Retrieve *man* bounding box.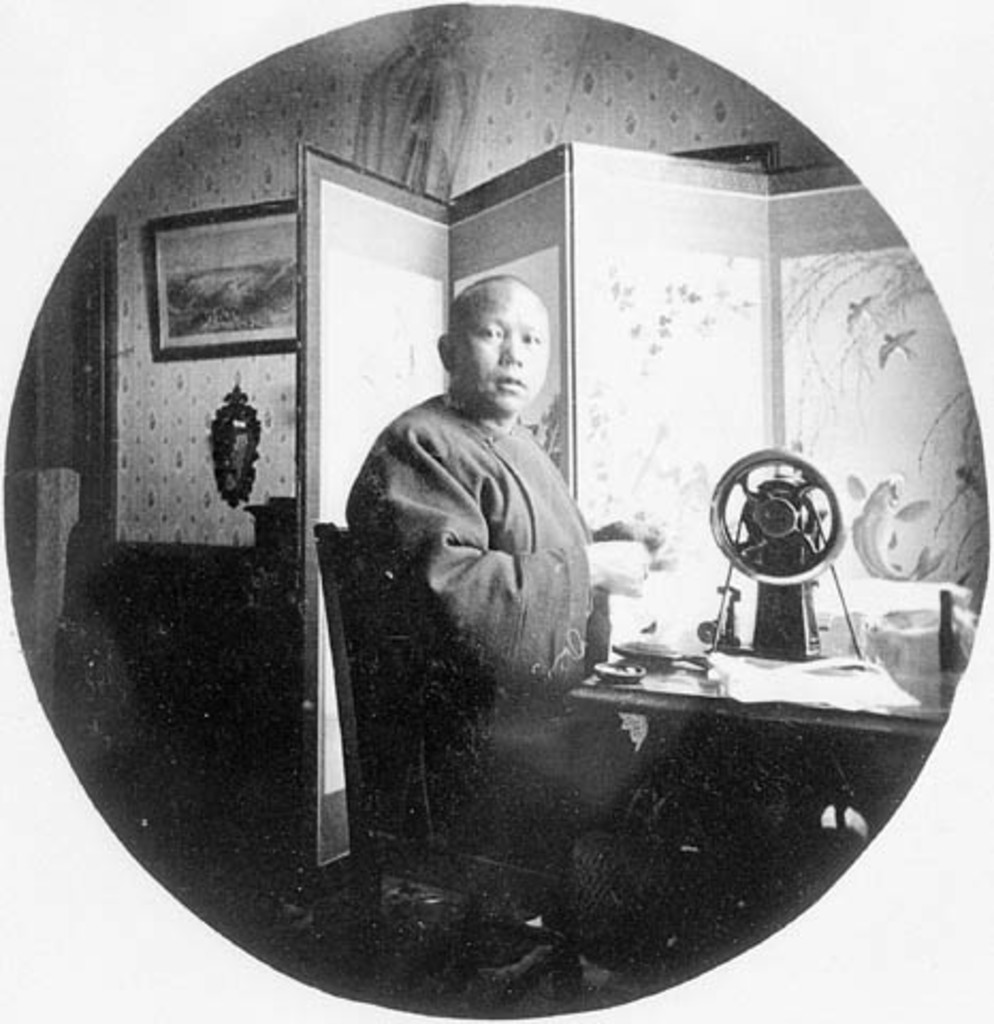
Bounding box: <box>316,262,655,845</box>.
